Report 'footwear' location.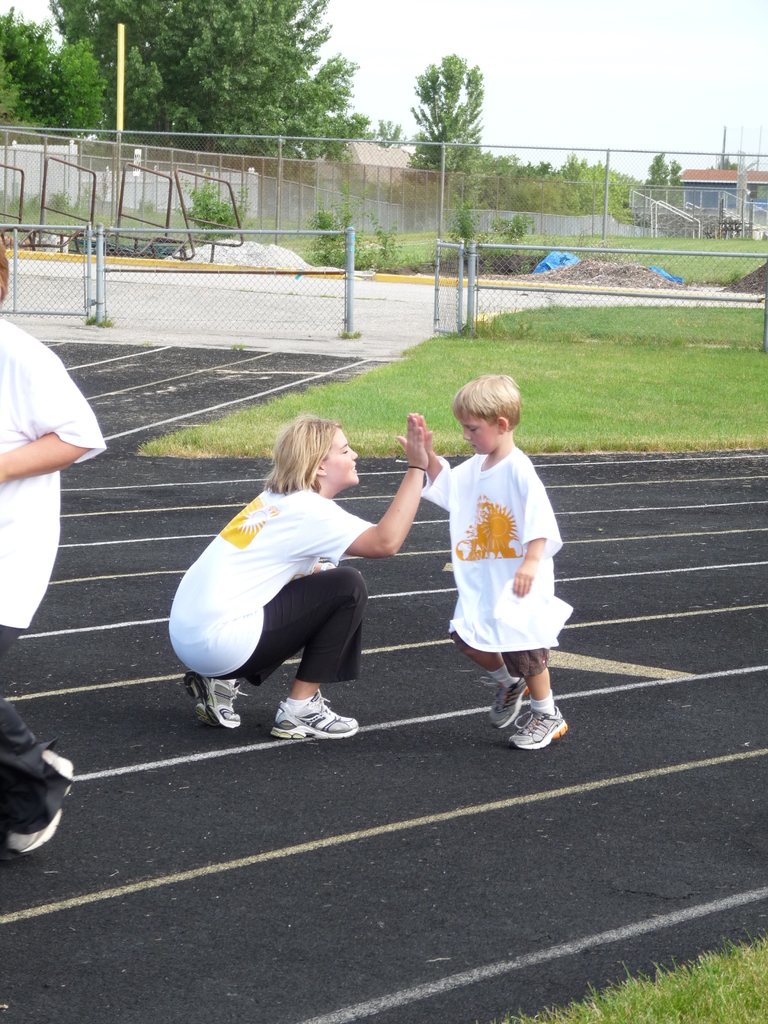
Report: pyautogui.locateOnScreen(508, 709, 562, 749).
